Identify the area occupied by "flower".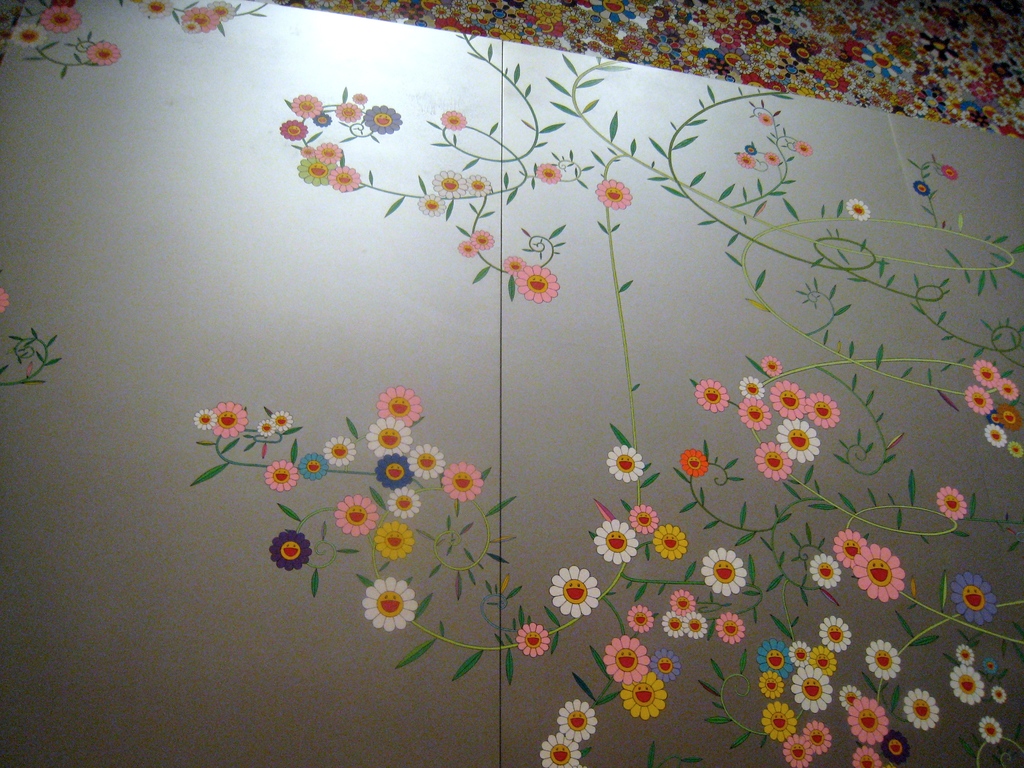
Area: BBox(10, 0, 116, 65).
